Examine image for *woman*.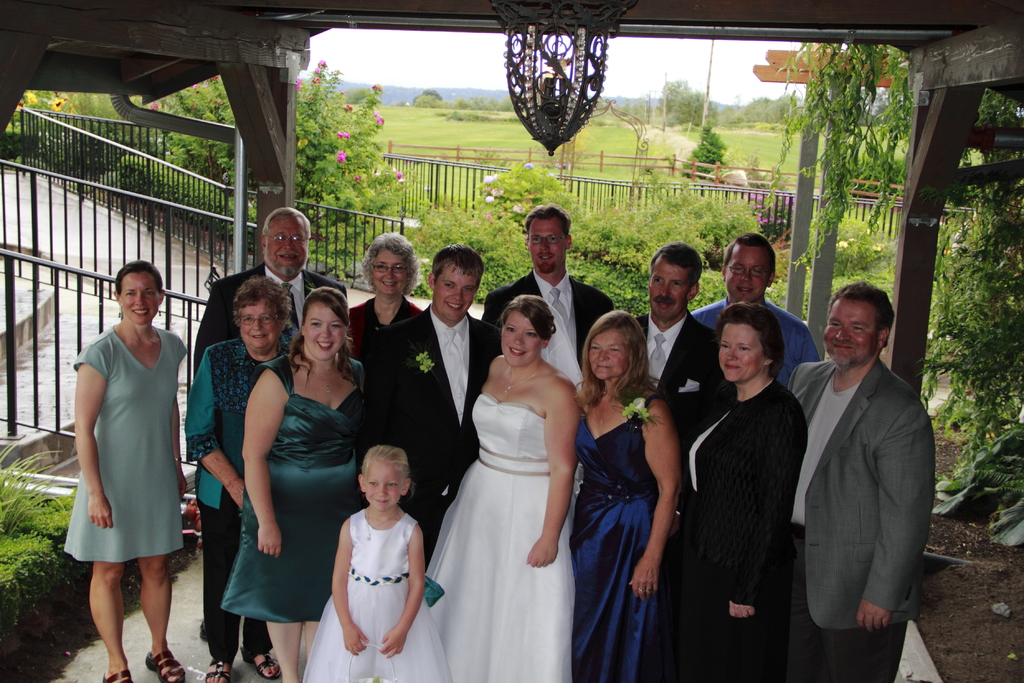
Examination result: bbox=(223, 286, 375, 682).
